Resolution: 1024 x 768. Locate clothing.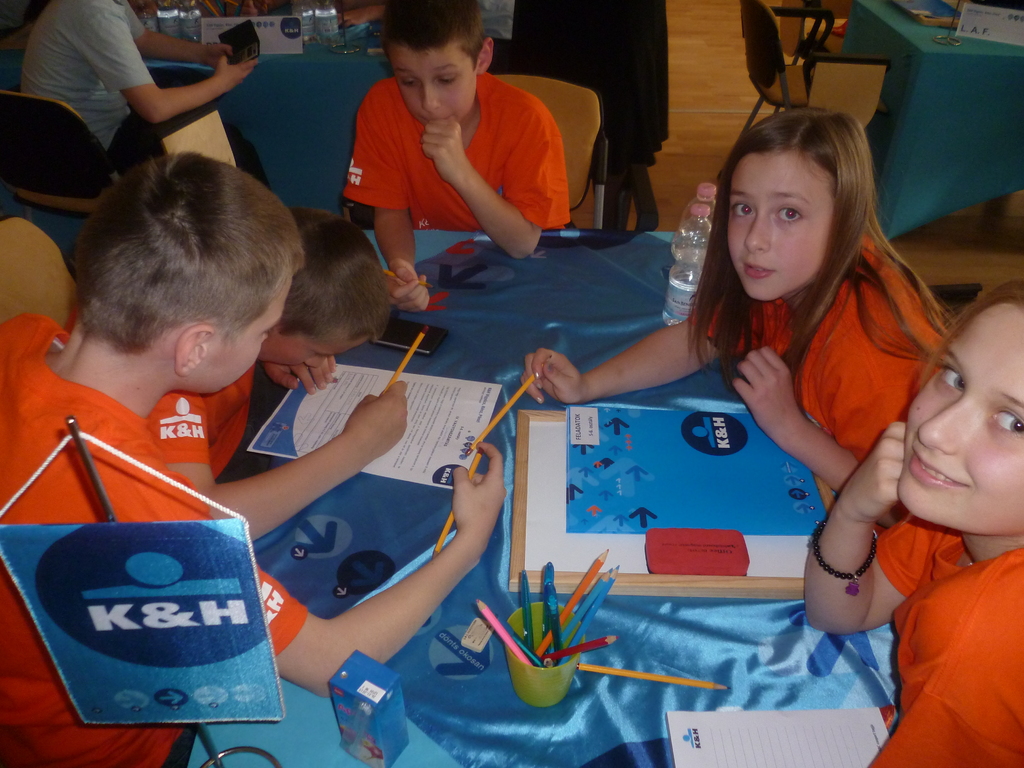
342,82,576,230.
